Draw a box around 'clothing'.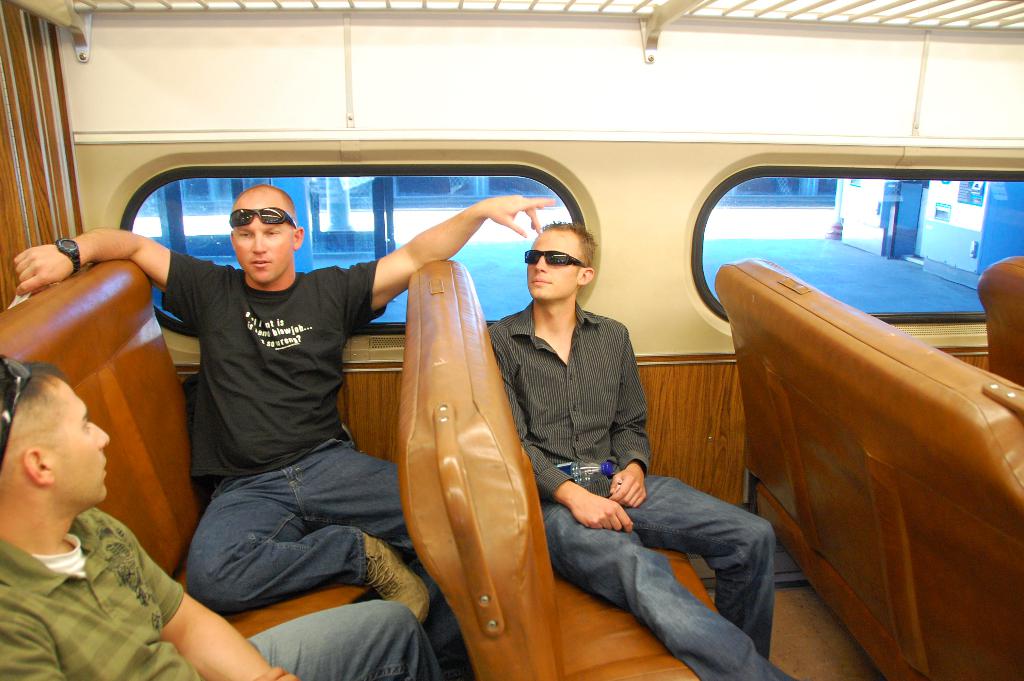
bbox=(154, 245, 463, 680).
